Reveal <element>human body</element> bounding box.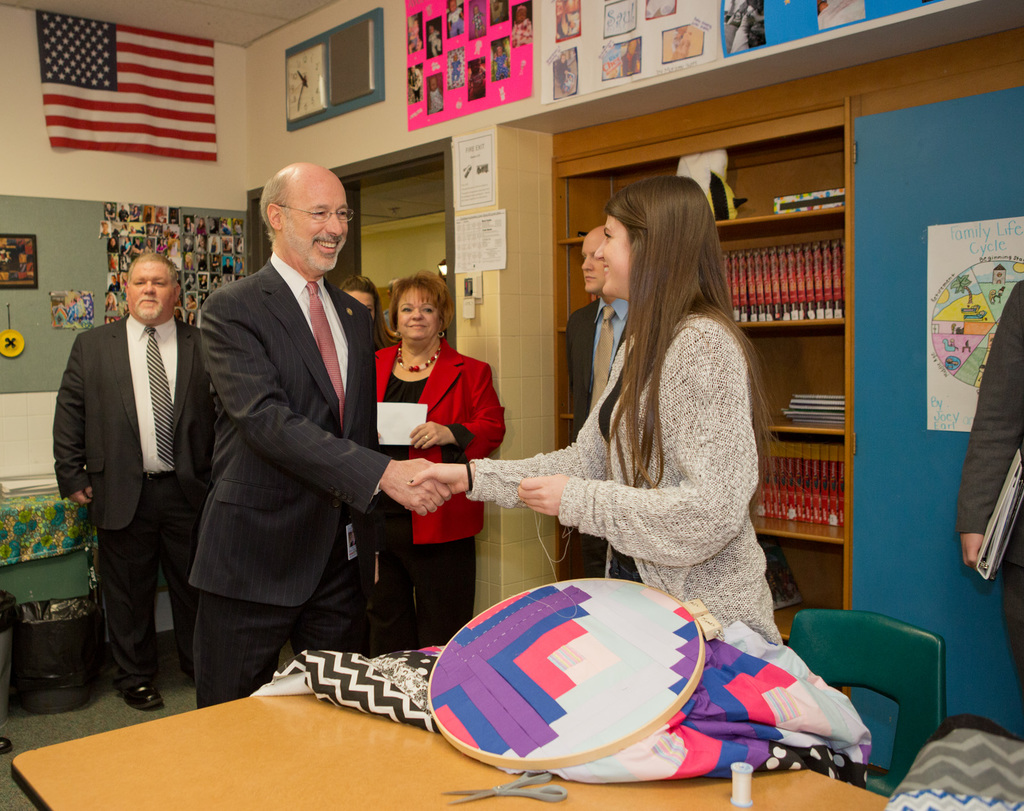
Revealed: 511/5/534/44.
